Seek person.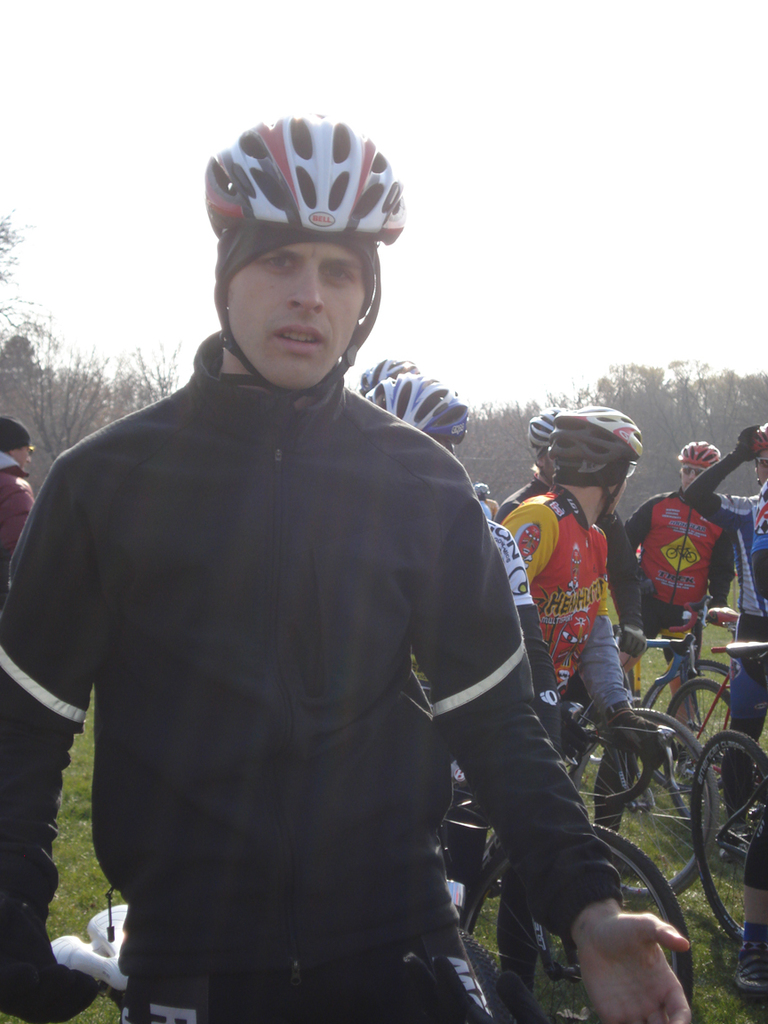
bbox=[683, 412, 767, 822].
